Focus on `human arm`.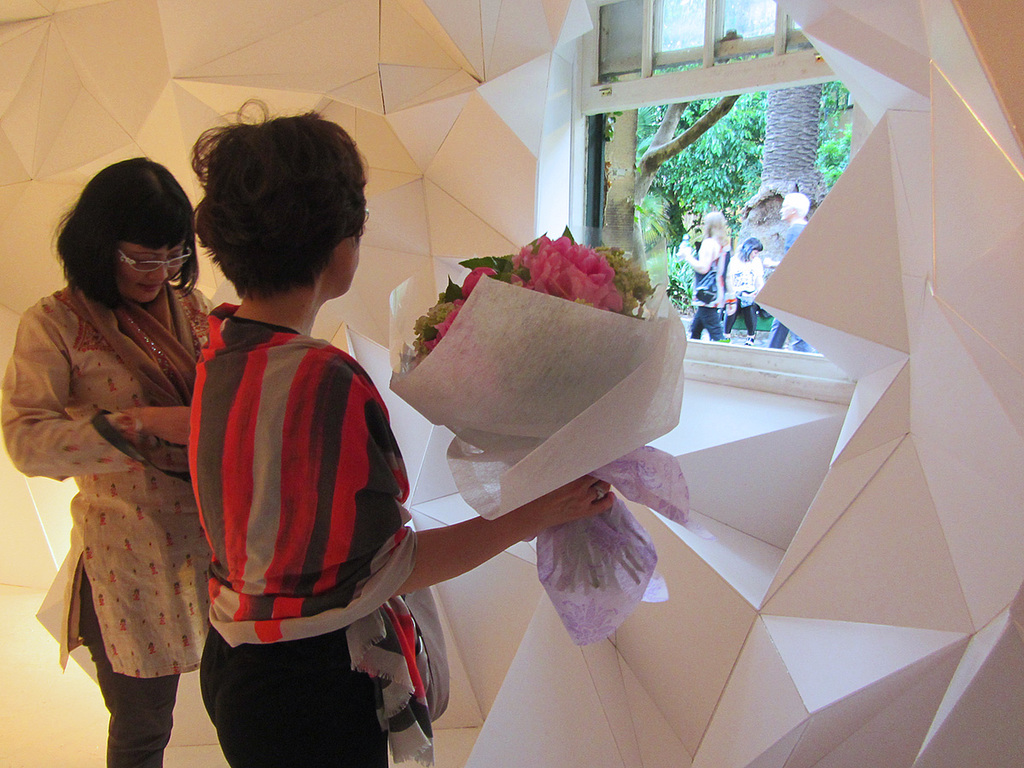
Focused at (384, 469, 616, 601).
